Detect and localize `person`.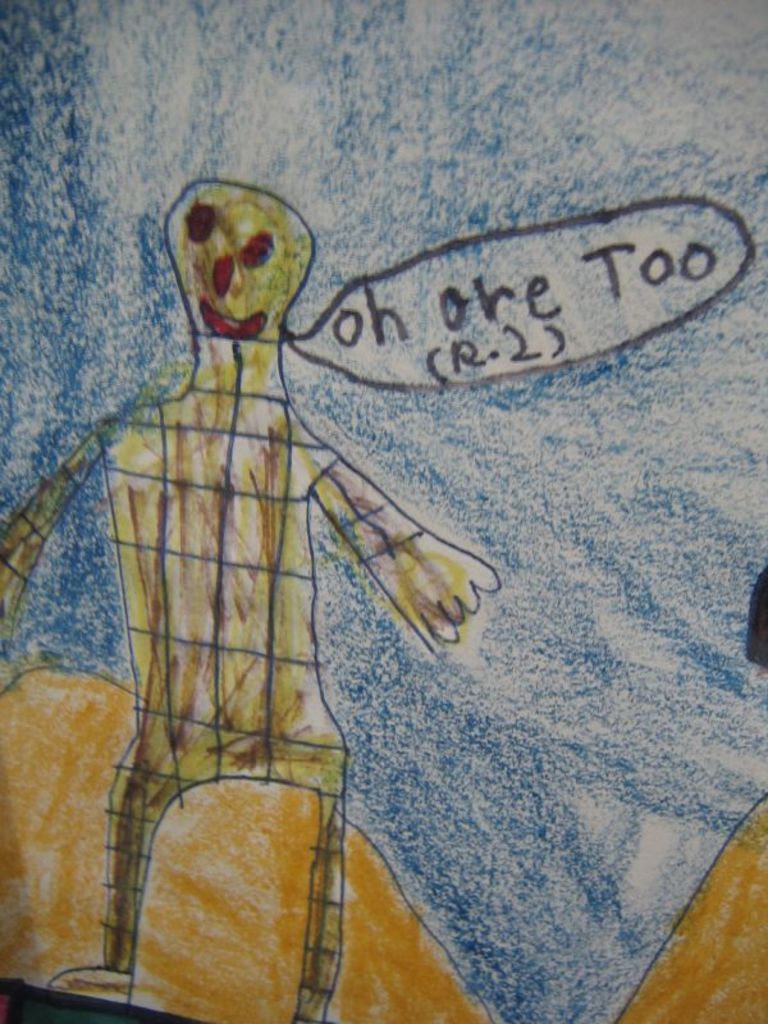
Localized at (0, 172, 499, 1023).
